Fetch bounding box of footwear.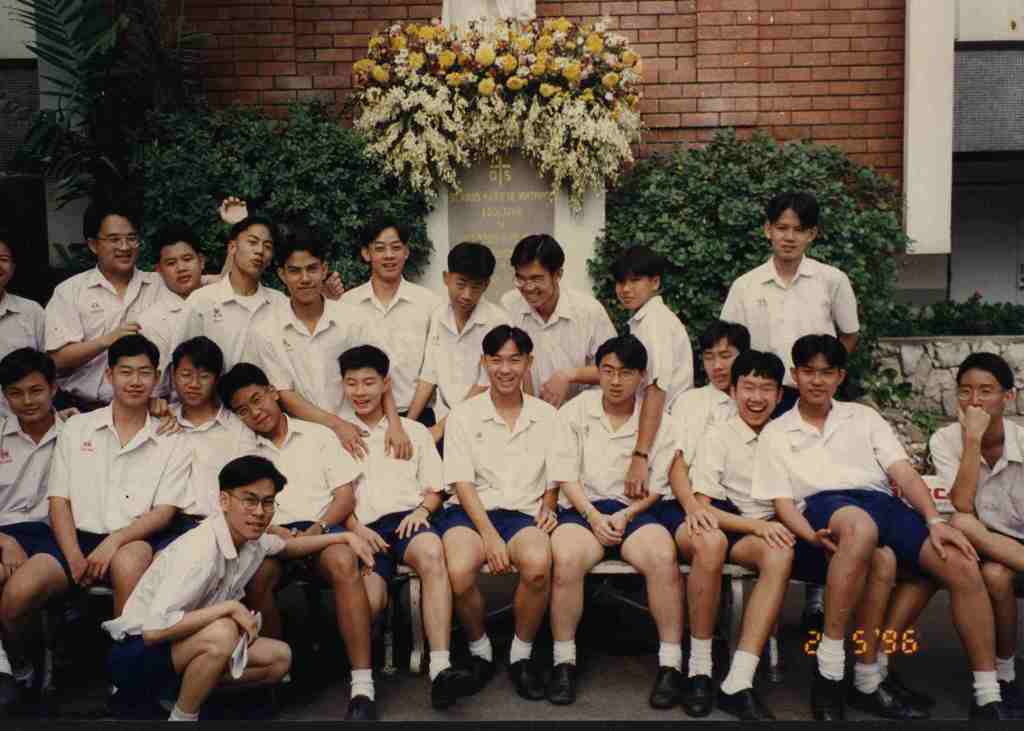
Bbox: 851, 680, 922, 714.
